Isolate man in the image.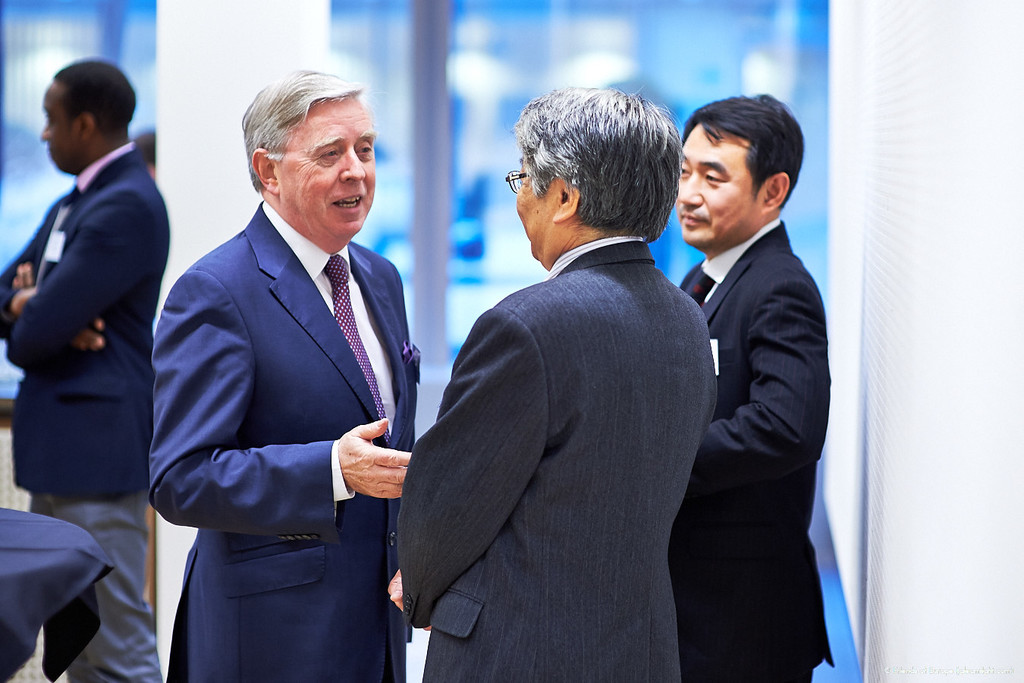
Isolated region: 388/83/715/682.
